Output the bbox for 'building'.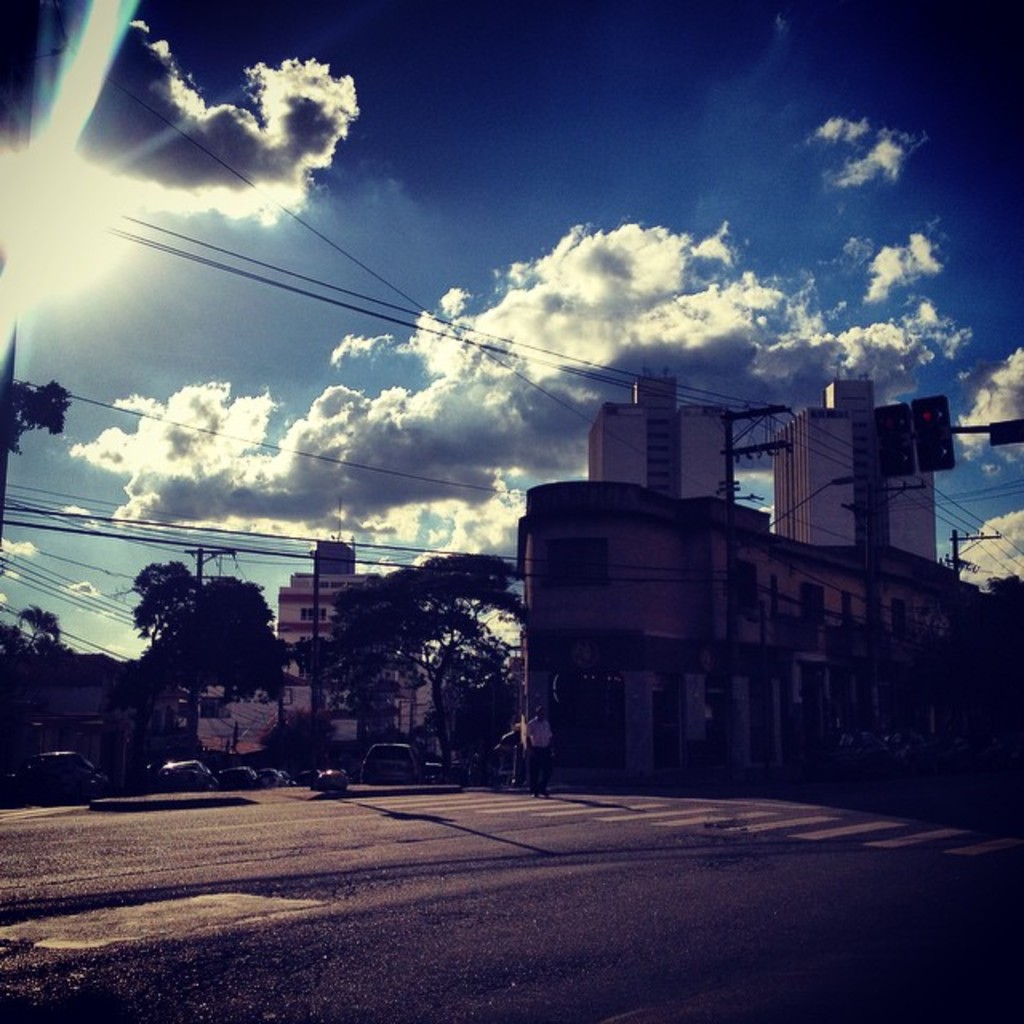
[left=514, top=477, right=979, bottom=779].
